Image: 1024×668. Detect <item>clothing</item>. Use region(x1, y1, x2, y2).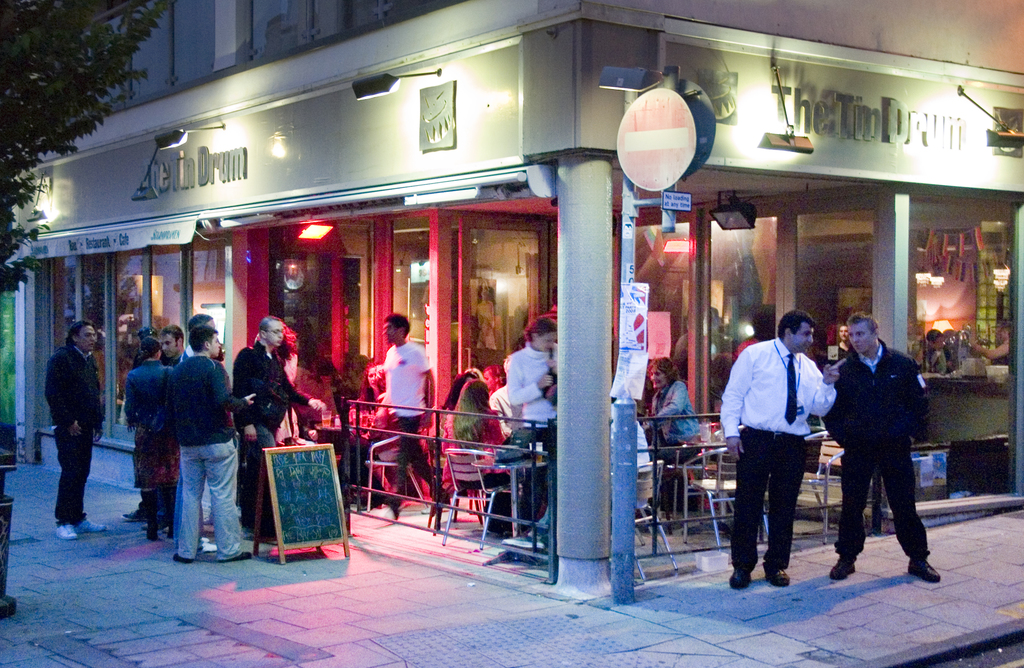
region(509, 339, 556, 464).
